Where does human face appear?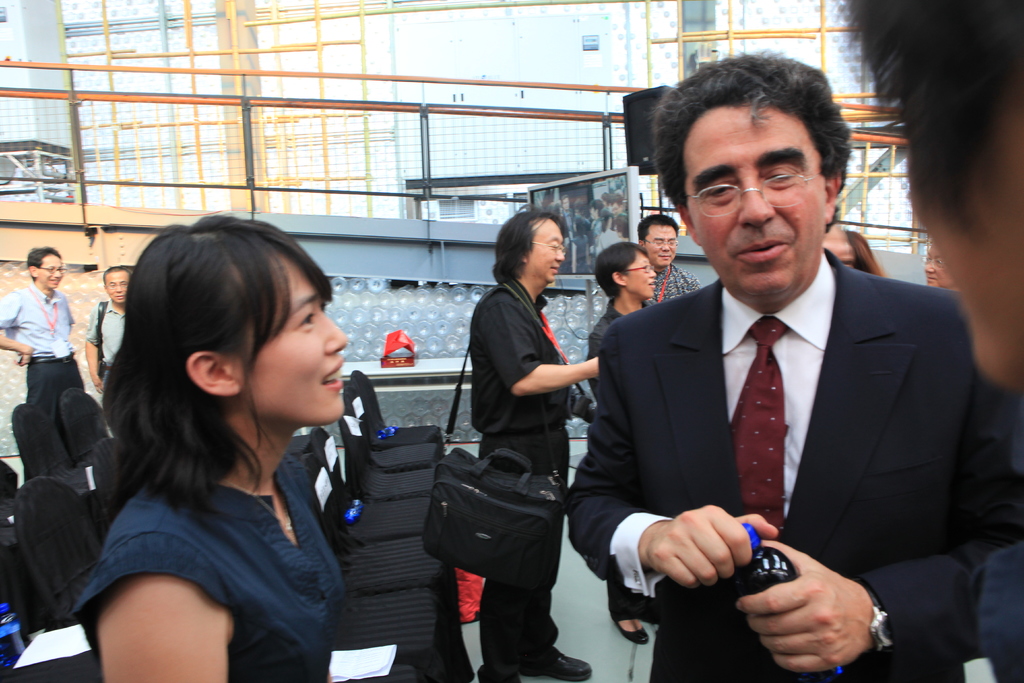
Appears at (689, 138, 826, 297).
